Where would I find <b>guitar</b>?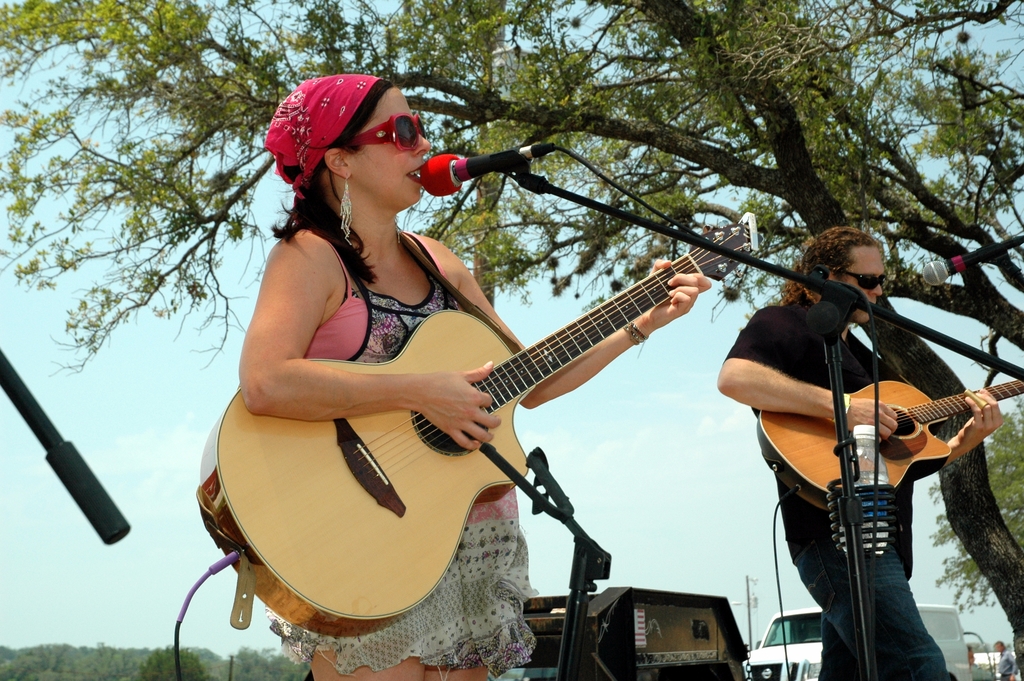
At Rect(753, 364, 1023, 514).
